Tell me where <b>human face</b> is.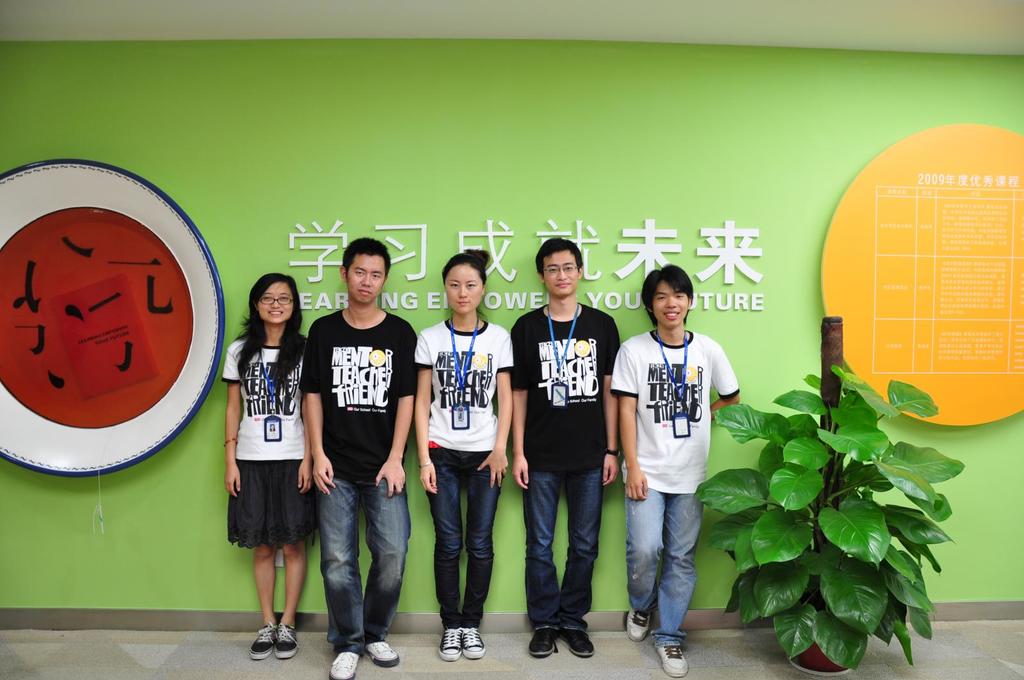
<b>human face</b> is at x1=652 y1=283 x2=686 y2=327.
